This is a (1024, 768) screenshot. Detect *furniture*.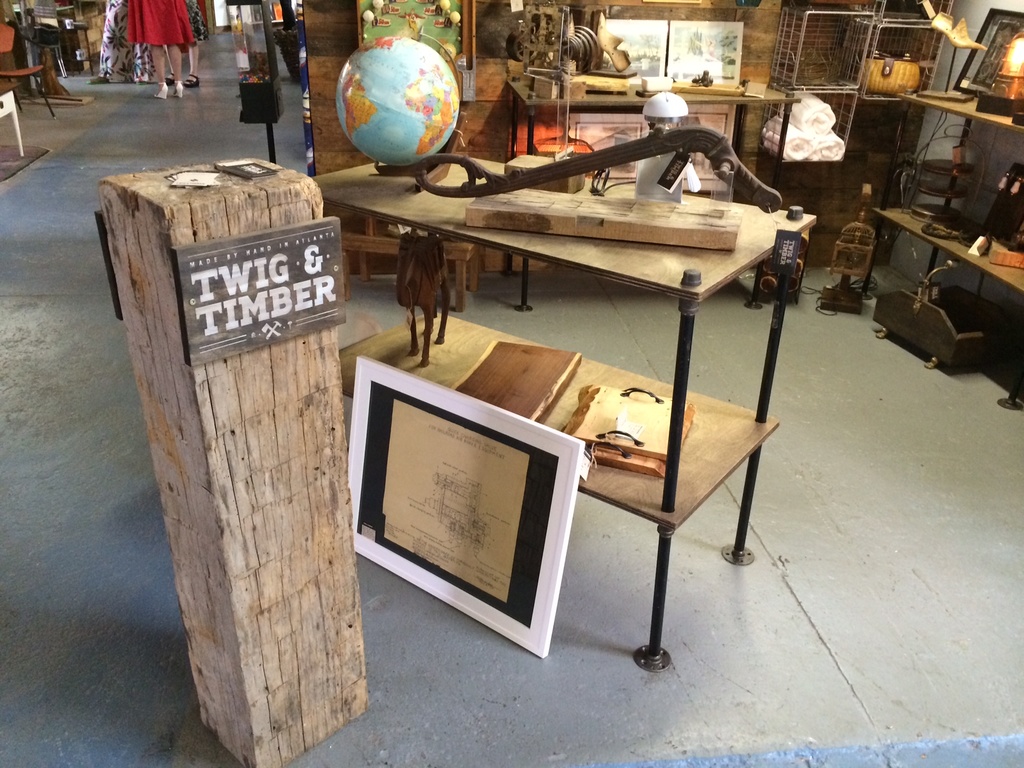
crop(0, 25, 58, 115).
